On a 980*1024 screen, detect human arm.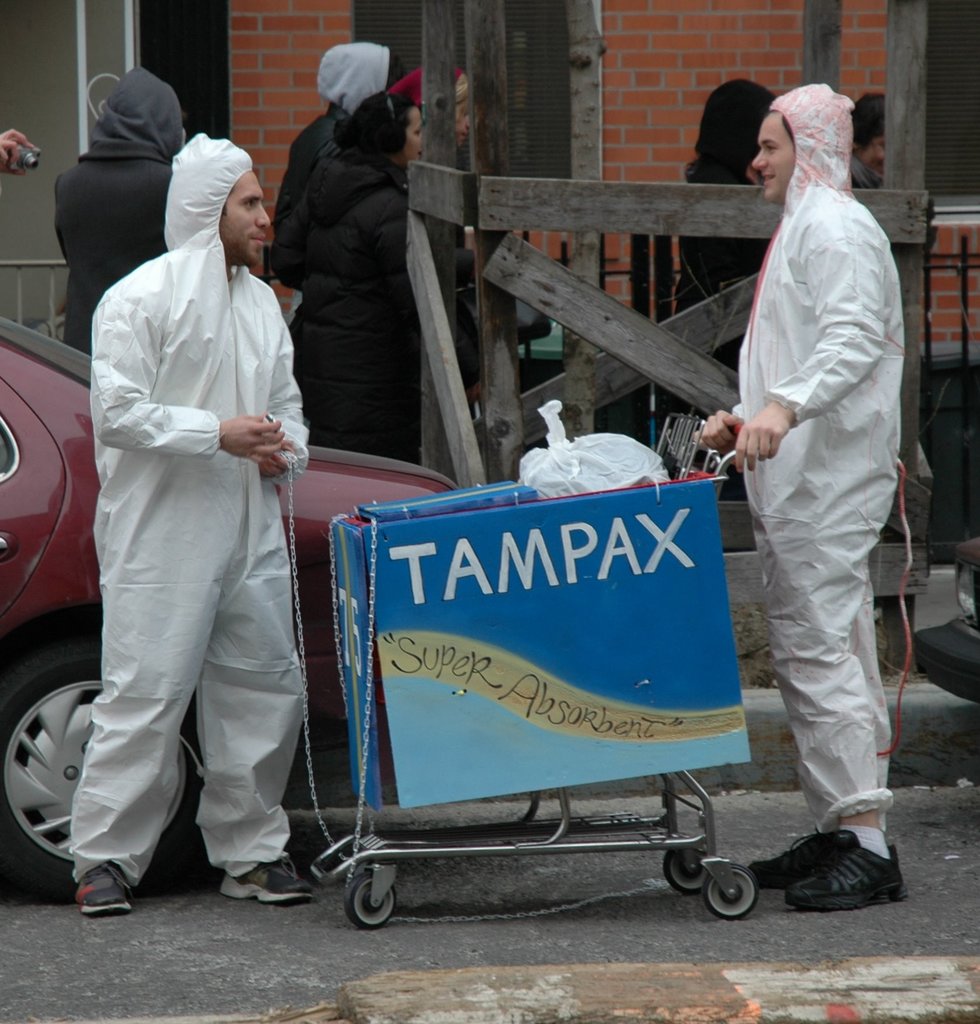
region(711, 216, 901, 495).
